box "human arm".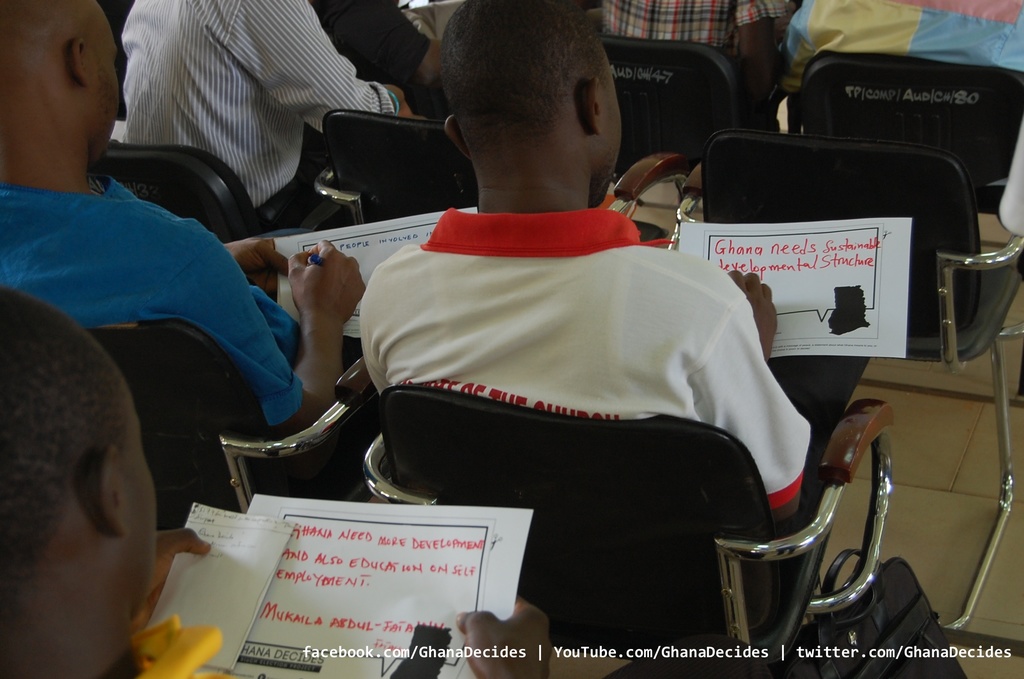
crop(687, 265, 824, 526).
